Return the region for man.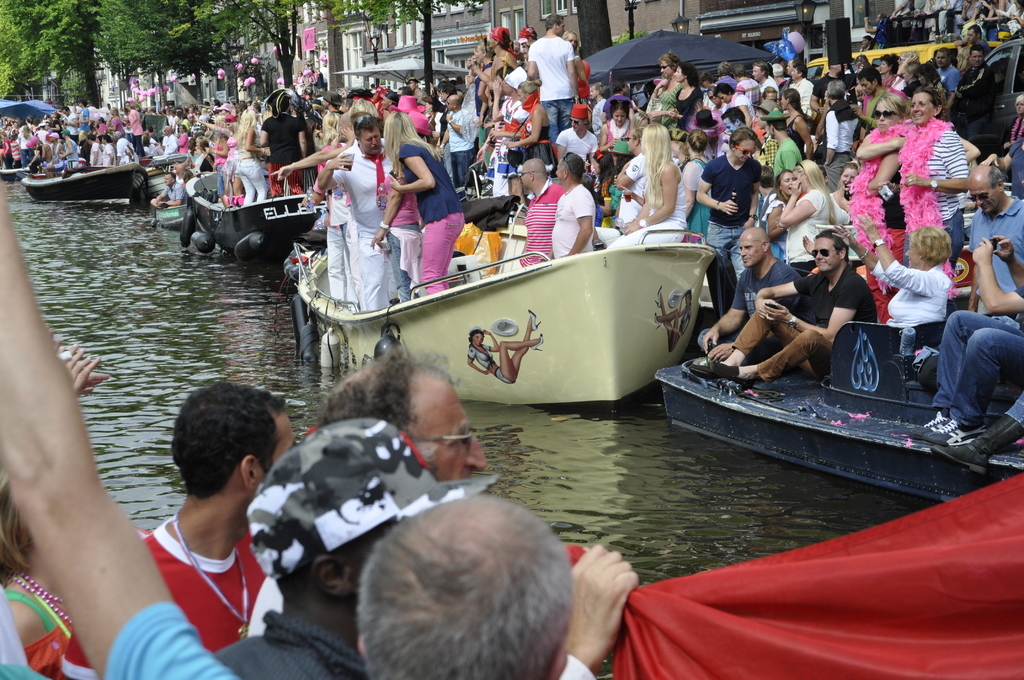
select_region(612, 127, 651, 226).
